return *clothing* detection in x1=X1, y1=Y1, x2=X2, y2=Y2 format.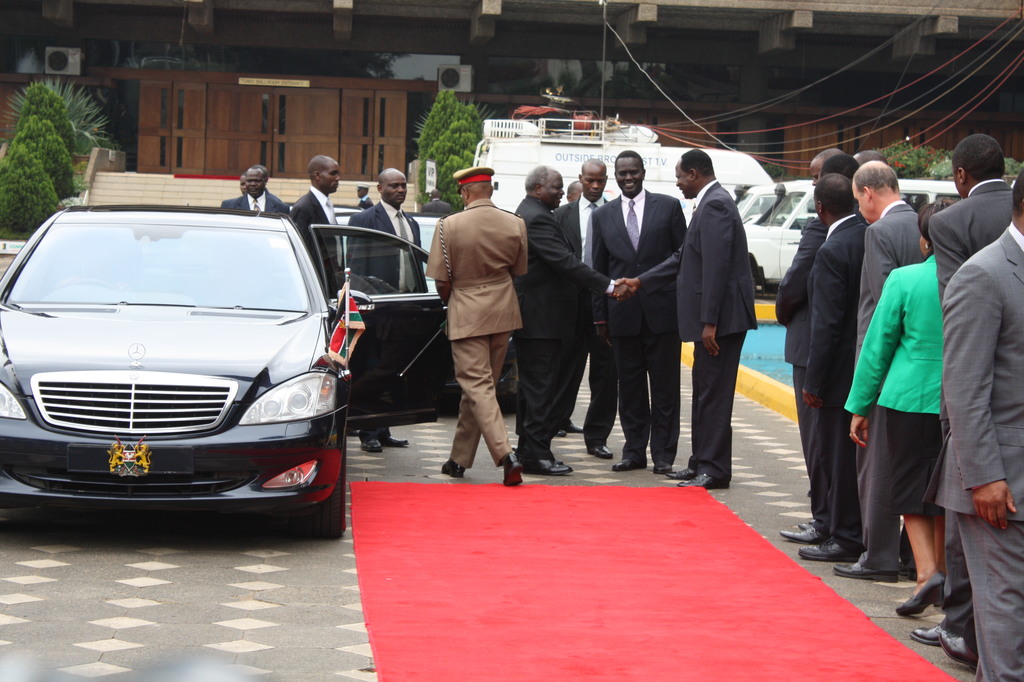
x1=349, y1=191, x2=428, y2=447.
